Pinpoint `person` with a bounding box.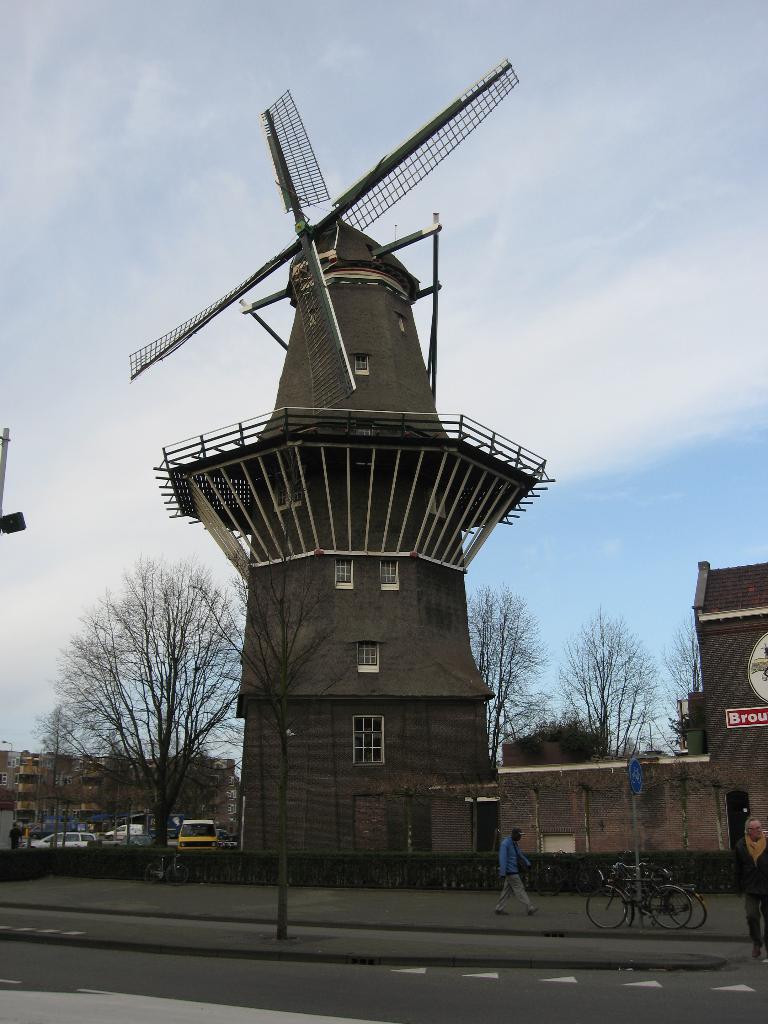
<box>495,829,540,918</box>.
